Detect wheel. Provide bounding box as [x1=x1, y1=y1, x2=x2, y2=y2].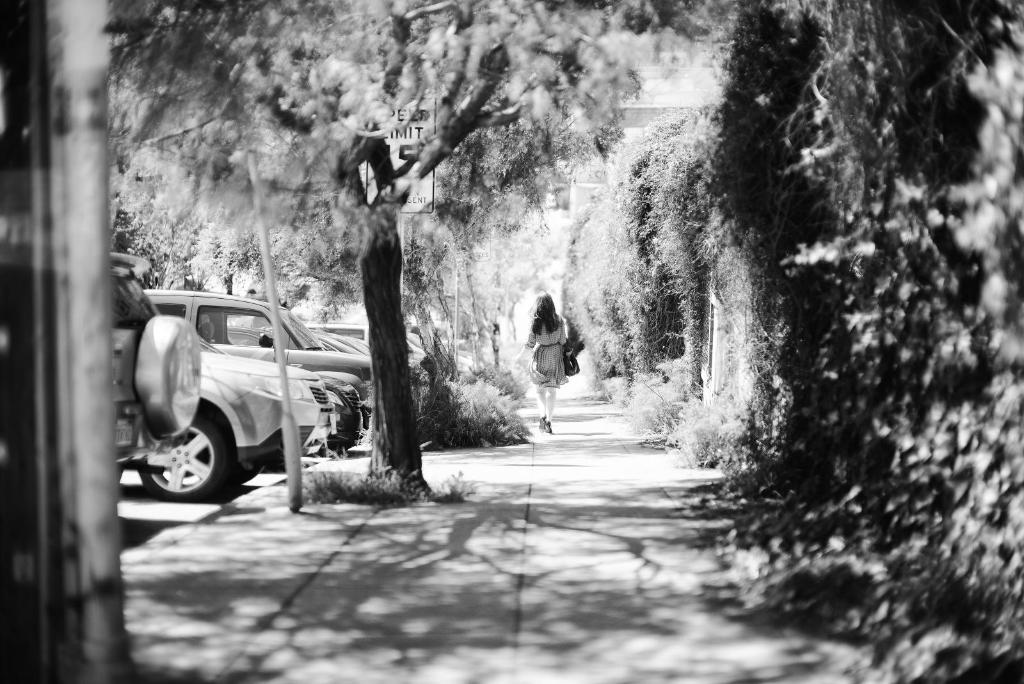
[x1=239, y1=460, x2=268, y2=485].
